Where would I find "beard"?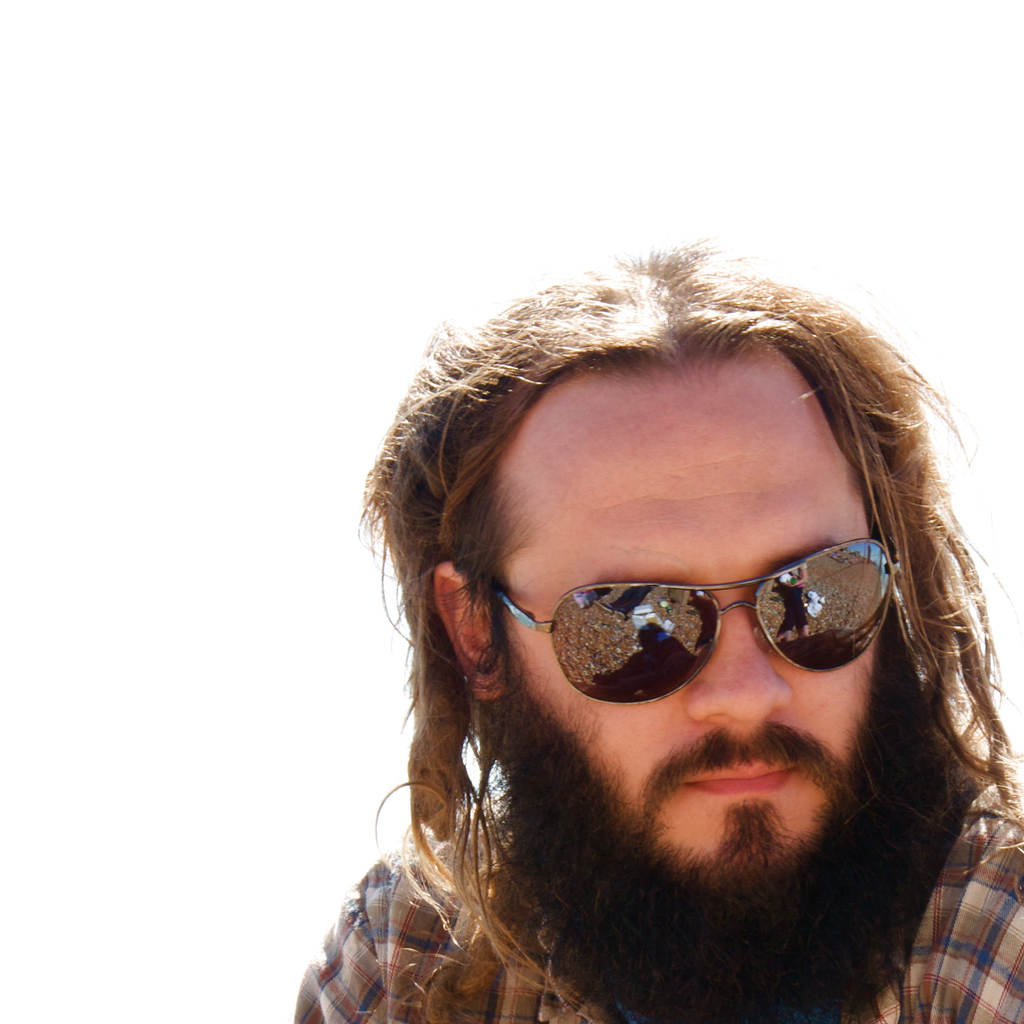
At box(497, 637, 984, 1023).
